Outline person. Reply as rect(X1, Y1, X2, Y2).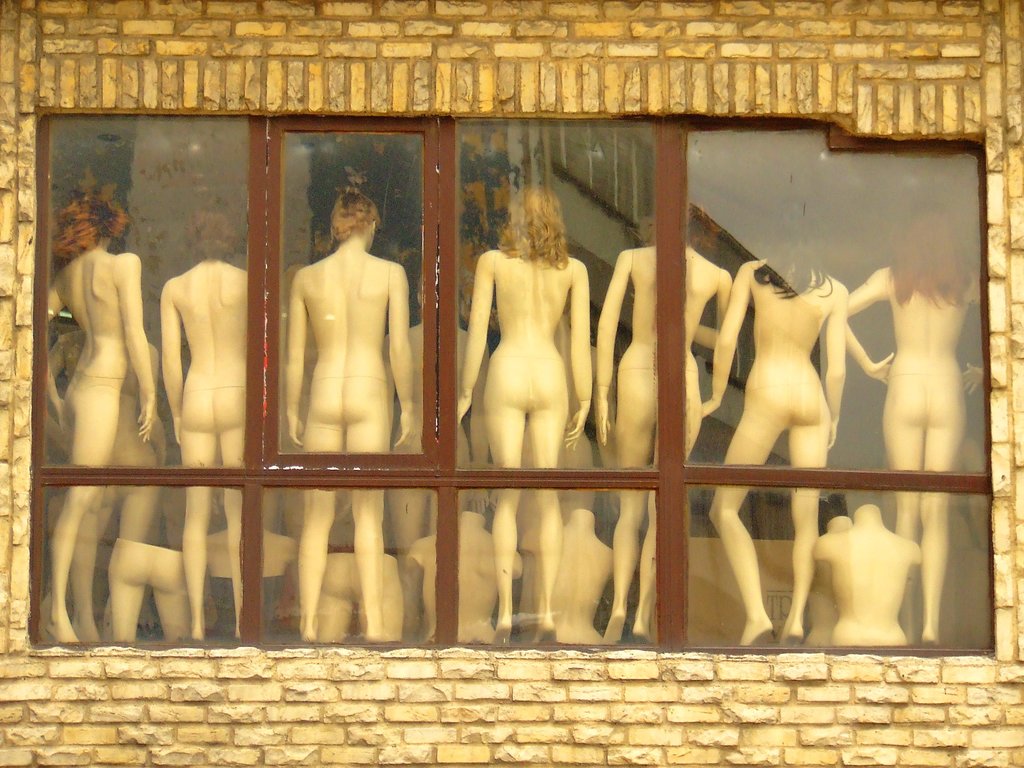
rect(283, 184, 413, 643).
